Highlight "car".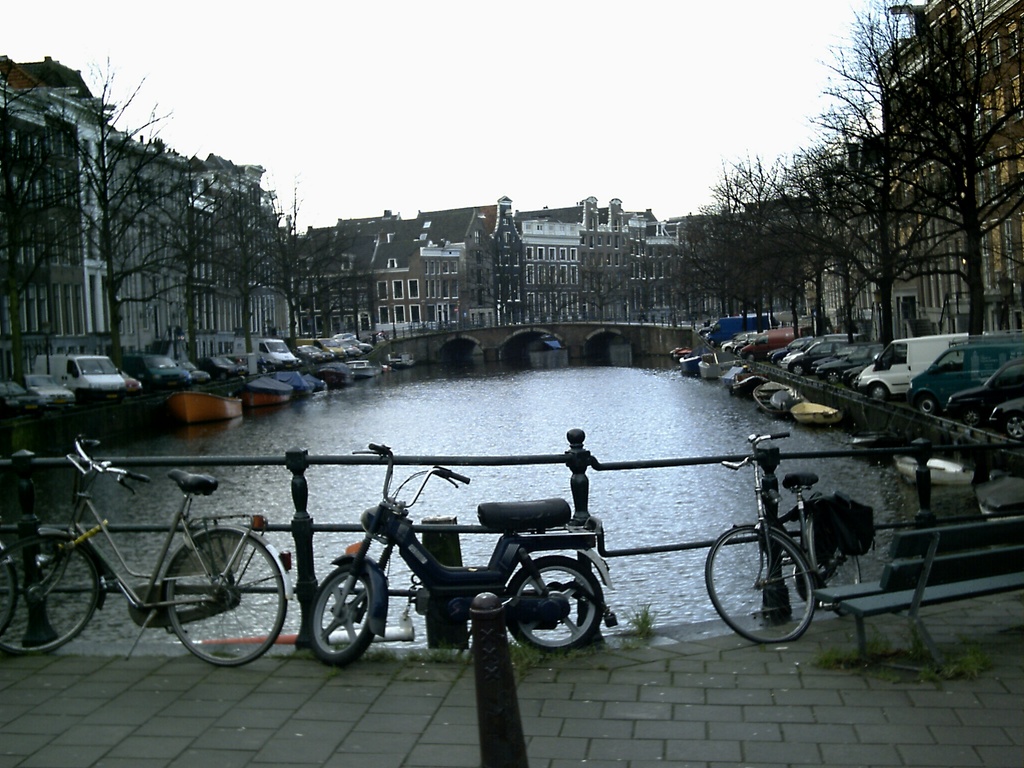
Highlighted region: (854, 331, 1023, 414).
